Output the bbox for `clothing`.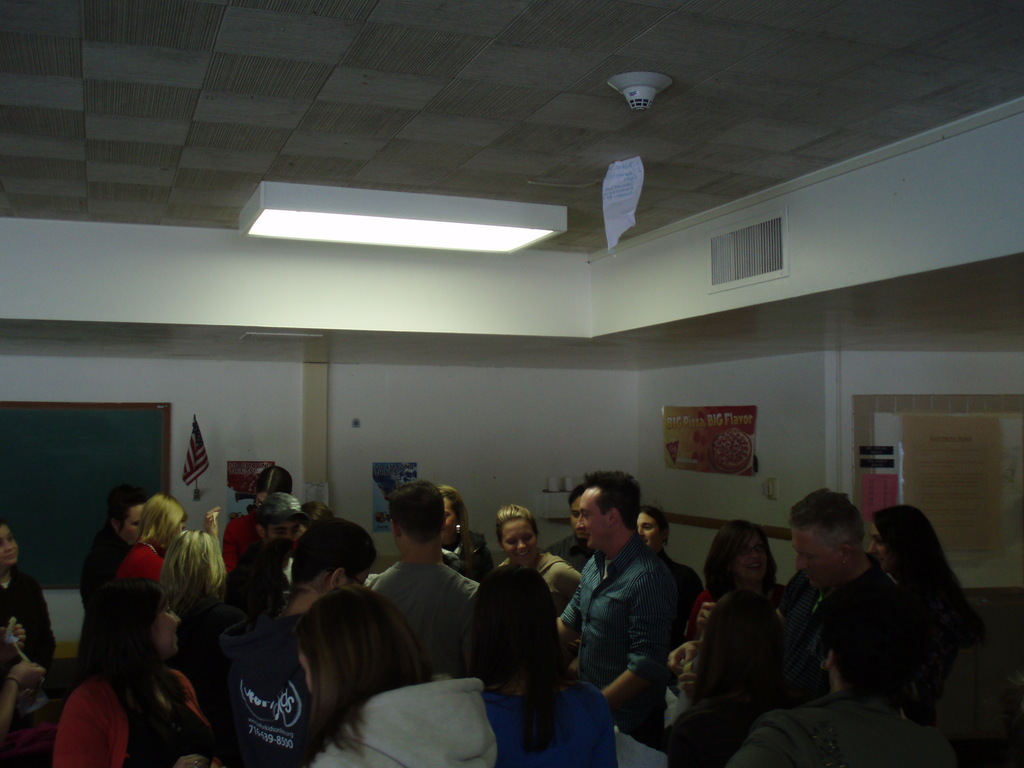
crop(0, 557, 55, 675).
